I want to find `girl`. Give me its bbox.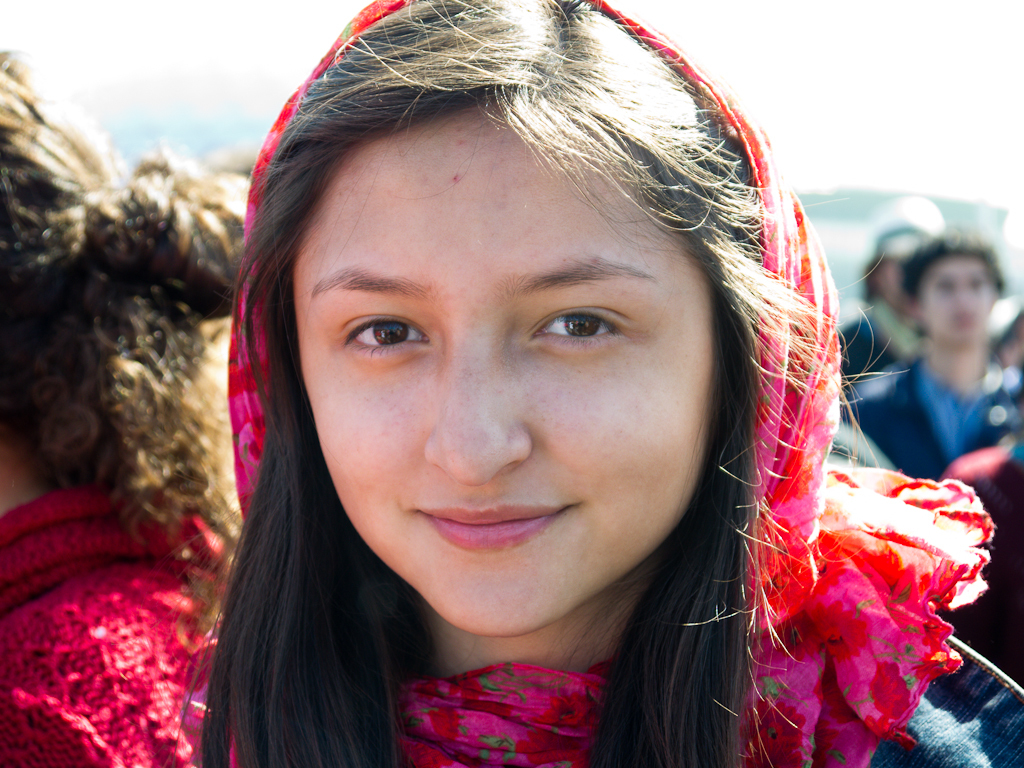
172 1 1023 767.
